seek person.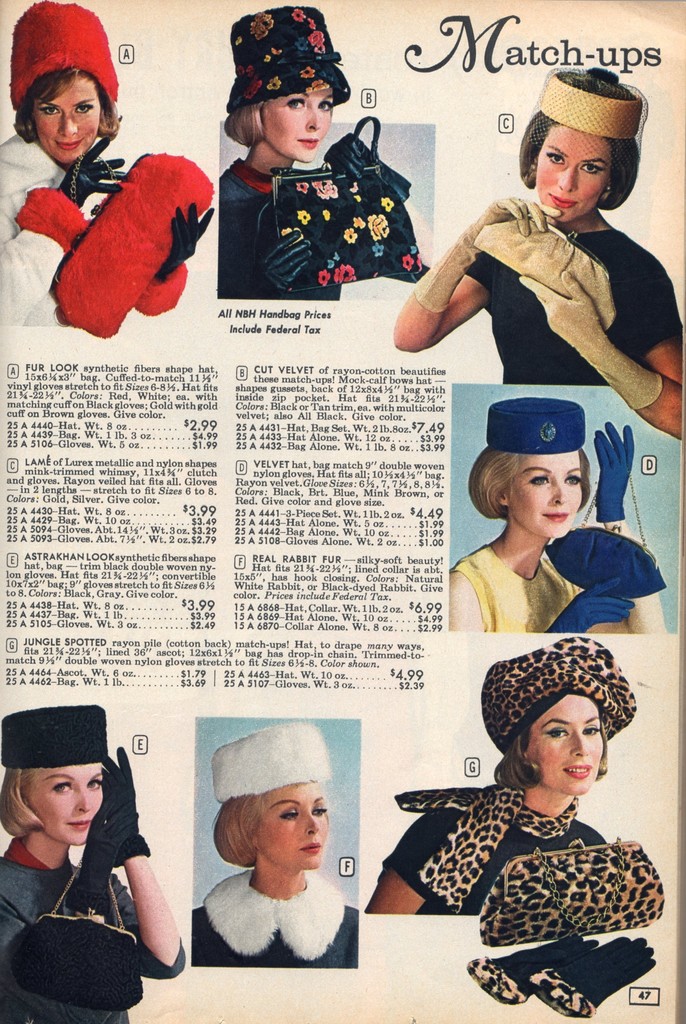
region(222, 6, 425, 299).
